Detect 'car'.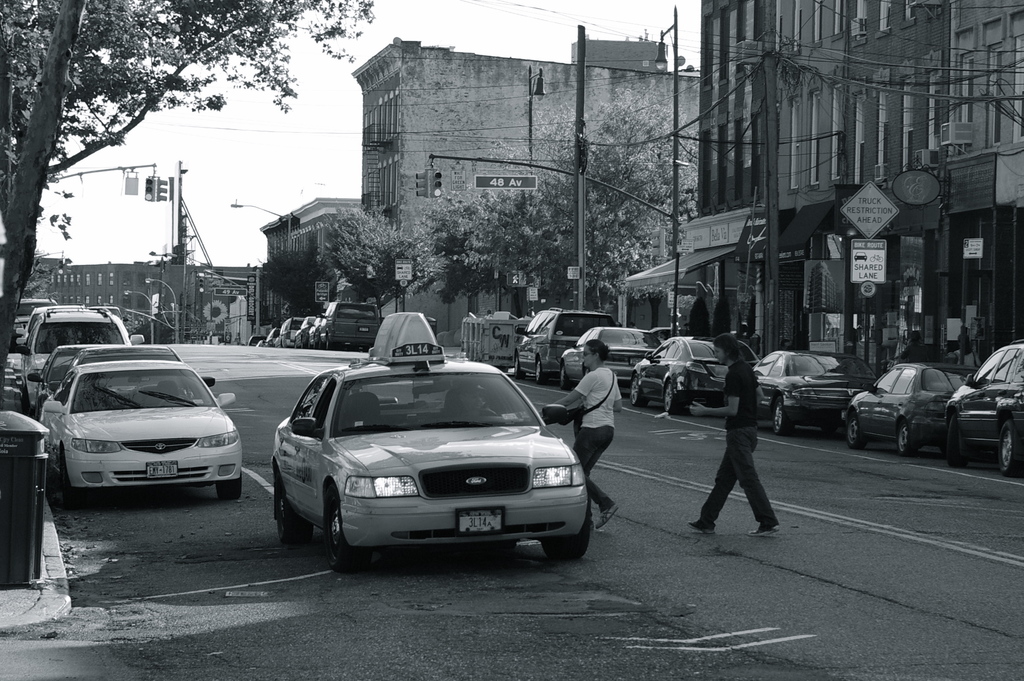
Detected at 271 318 594 571.
